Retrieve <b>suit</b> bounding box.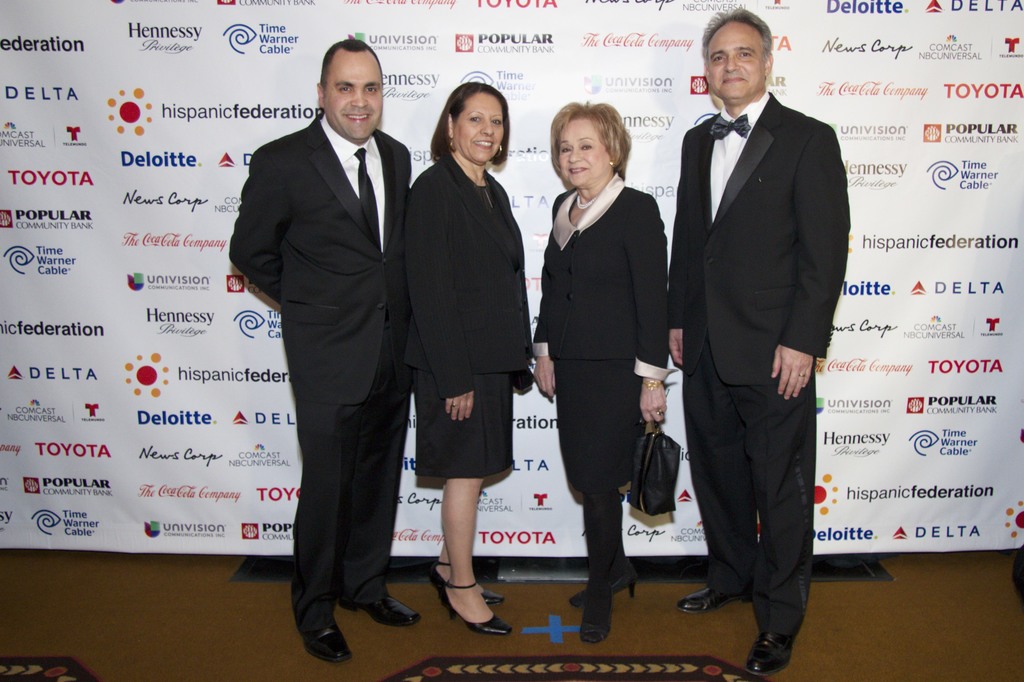
Bounding box: crop(228, 110, 414, 624).
